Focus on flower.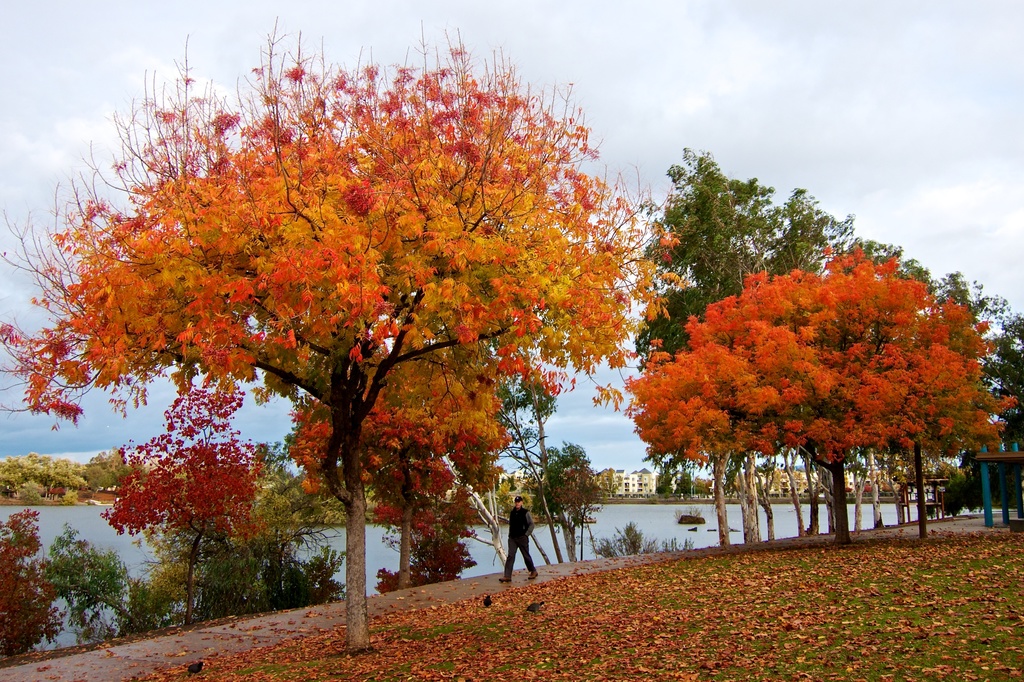
Focused at rect(103, 371, 262, 539).
